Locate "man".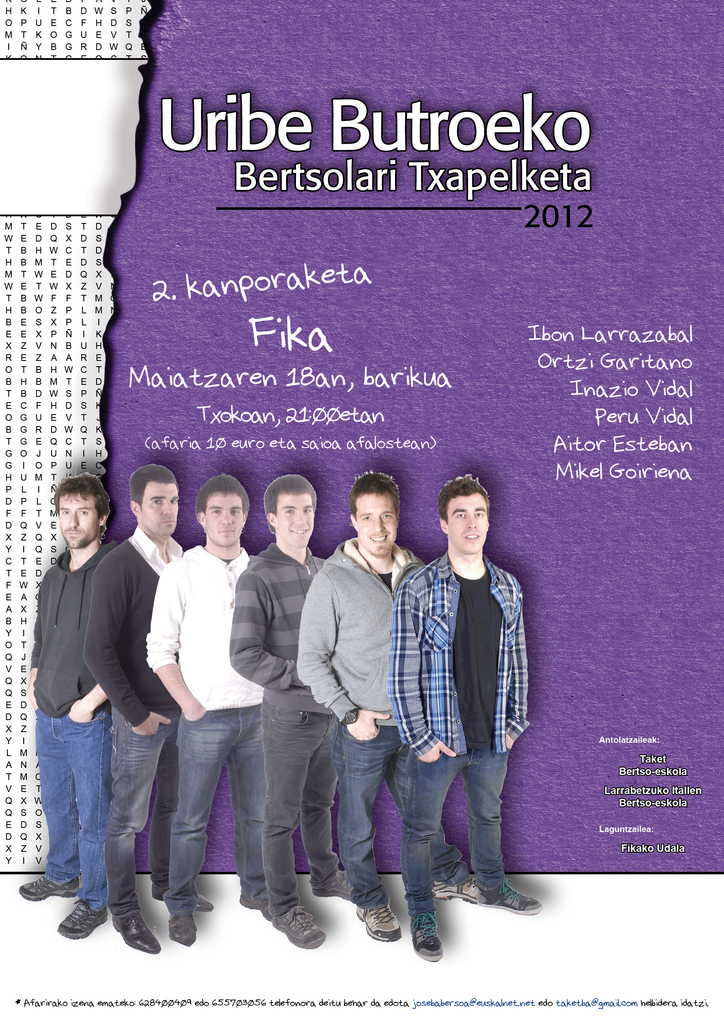
Bounding box: (19,472,120,941).
